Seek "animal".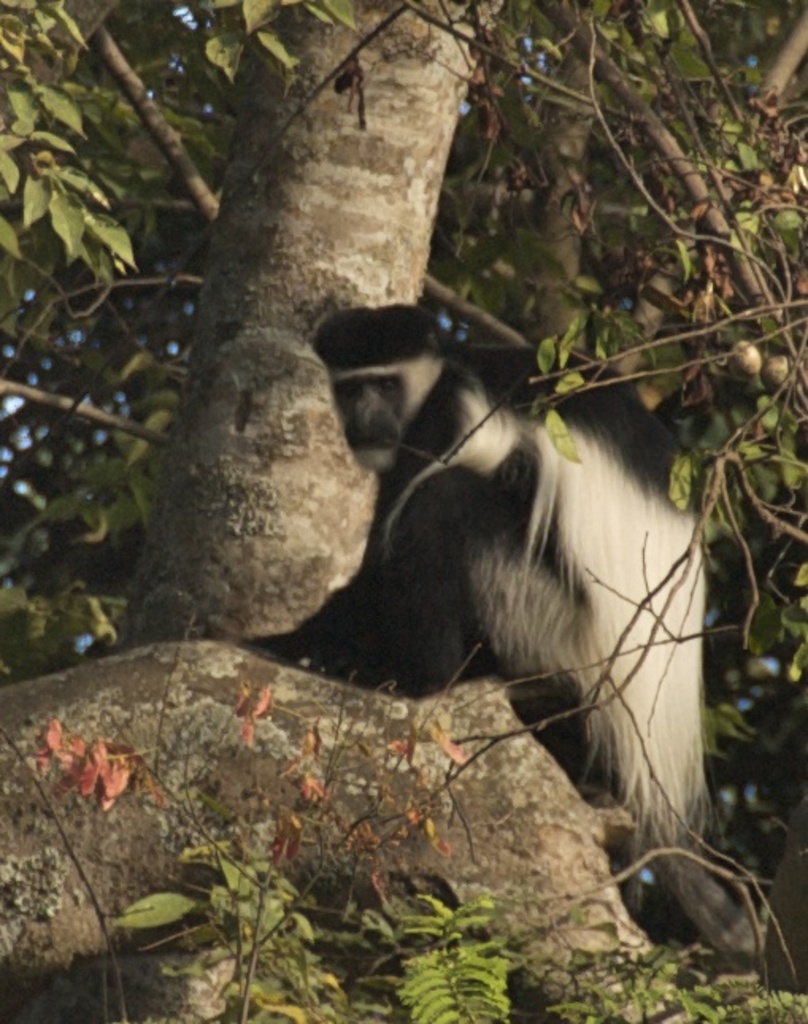
l=238, t=306, r=764, b=957.
